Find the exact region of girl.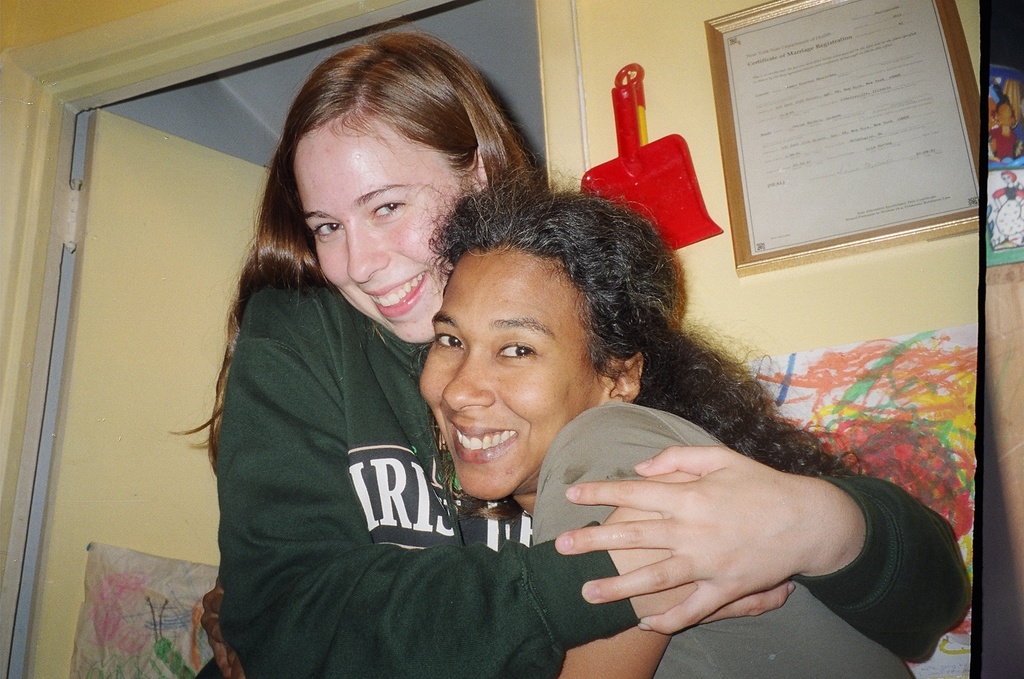
Exact region: box(168, 21, 972, 678).
